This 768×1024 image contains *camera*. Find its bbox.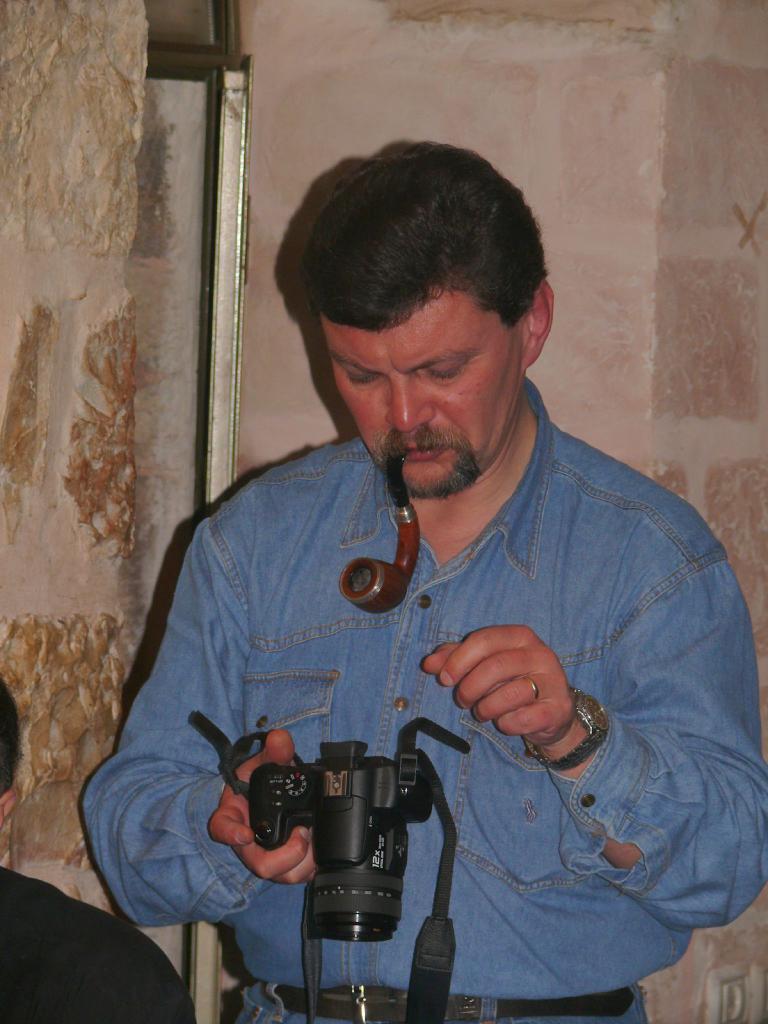
<region>252, 741, 429, 939</region>.
